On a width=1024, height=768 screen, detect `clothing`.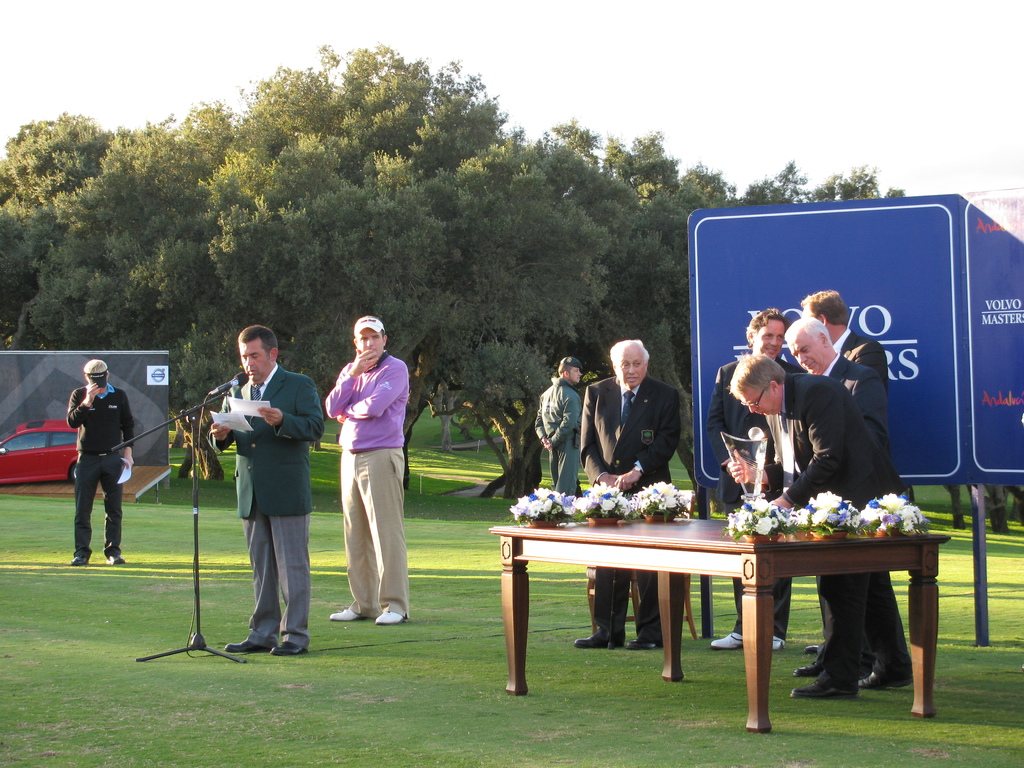
x1=209, y1=366, x2=327, y2=650.
